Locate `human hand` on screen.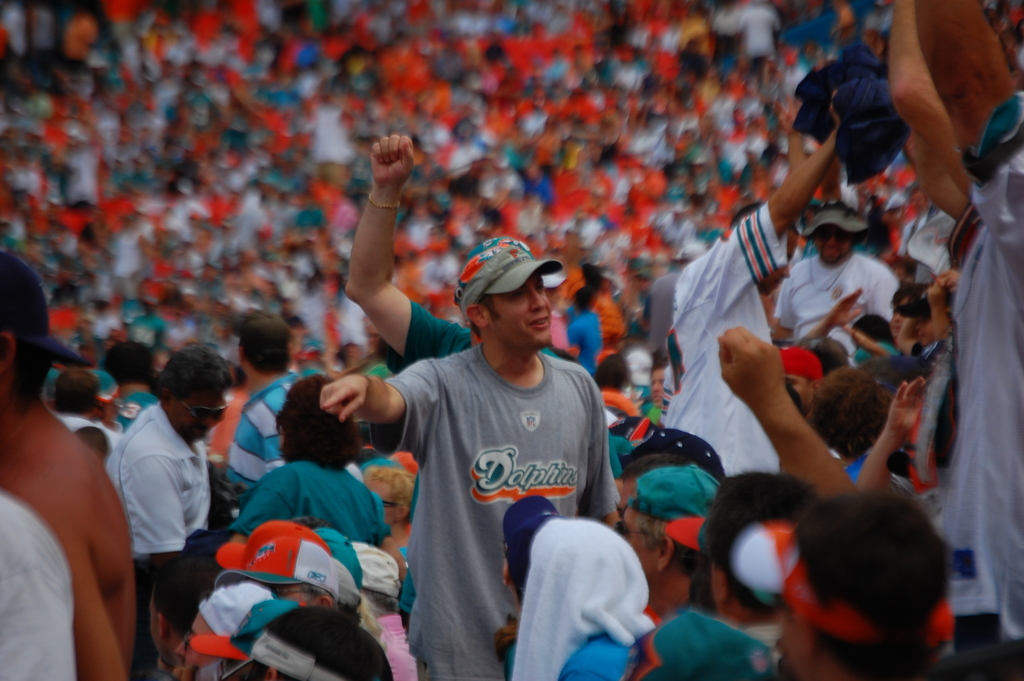
On screen at rect(317, 373, 371, 426).
